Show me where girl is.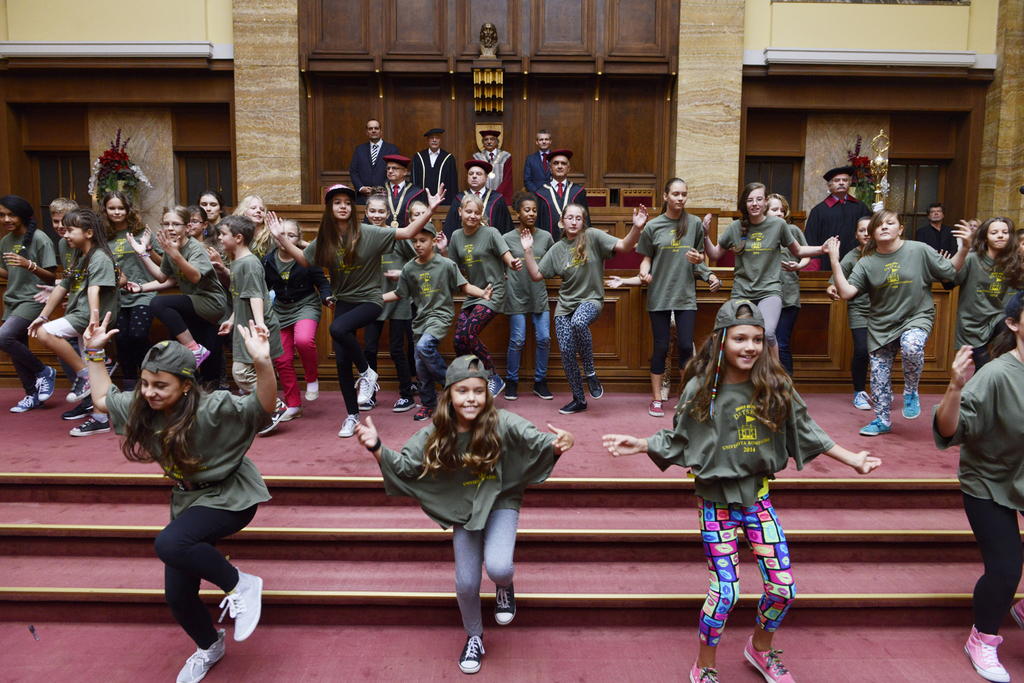
girl is at bbox=[353, 351, 573, 672].
